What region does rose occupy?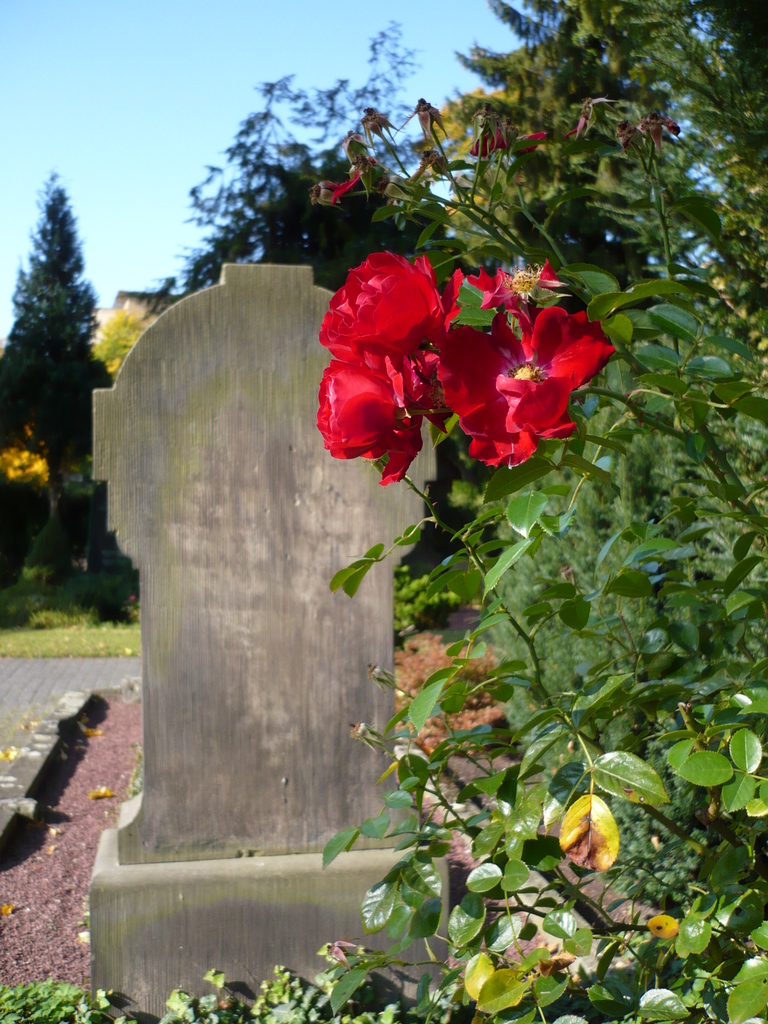
Rect(436, 261, 520, 350).
